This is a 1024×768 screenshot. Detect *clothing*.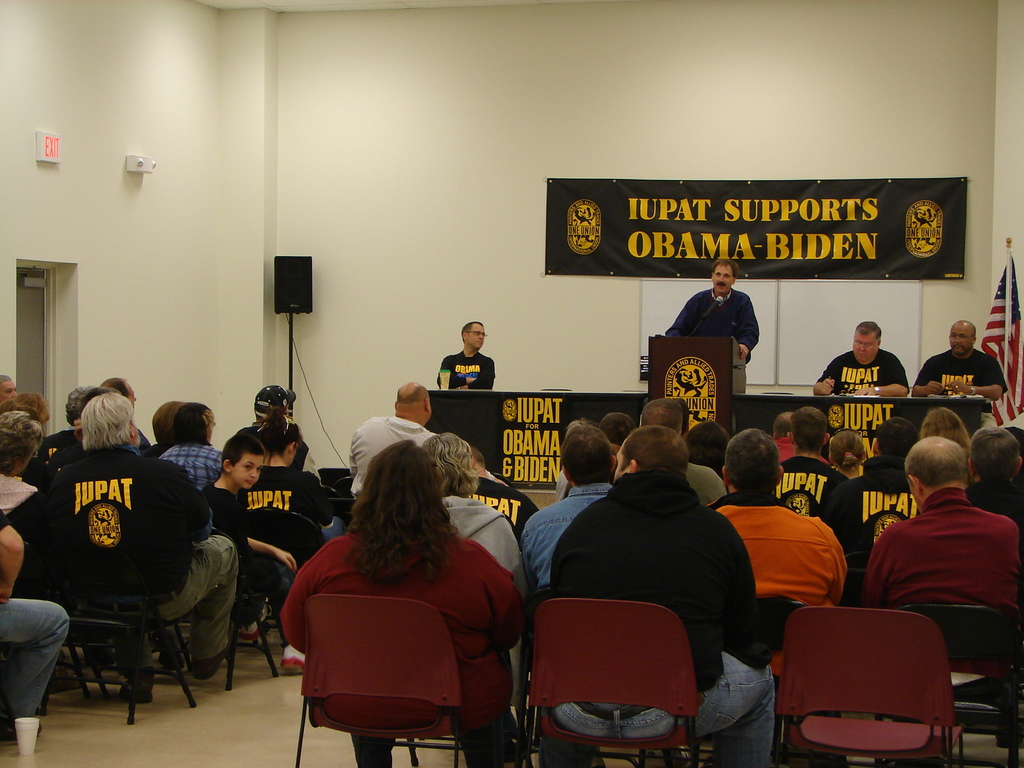
{"x1": 160, "y1": 429, "x2": 229, "y2": 488}.
